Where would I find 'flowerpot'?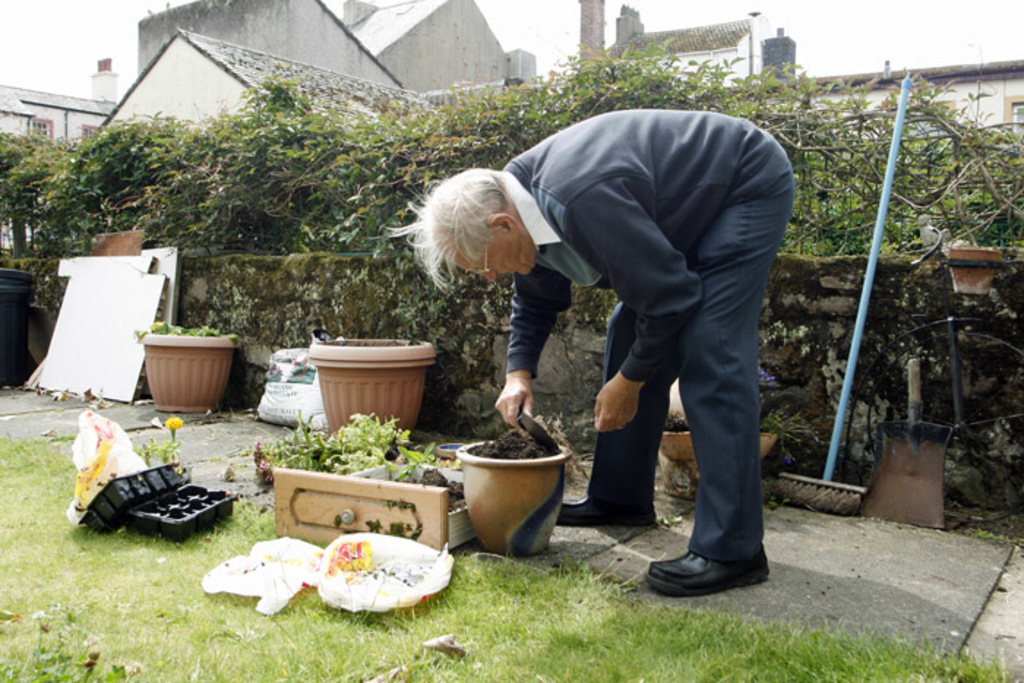
At crop(655, 430, 777, 491).
